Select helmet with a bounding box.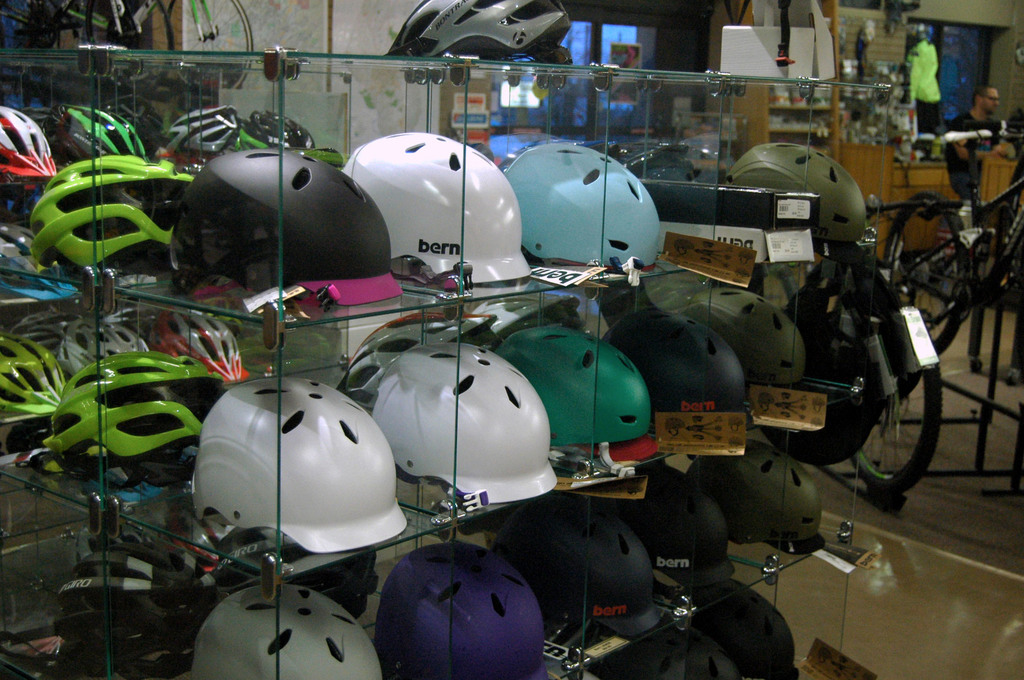
Rect(152, 101, 238, 171).
